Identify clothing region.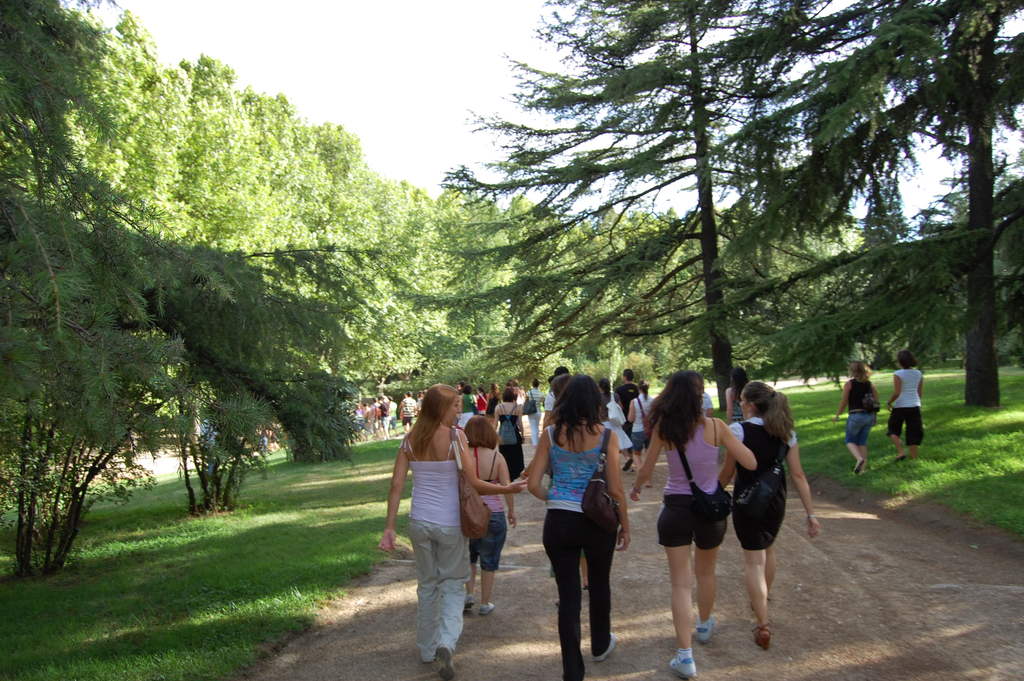
Region: 397/429/467/661.
